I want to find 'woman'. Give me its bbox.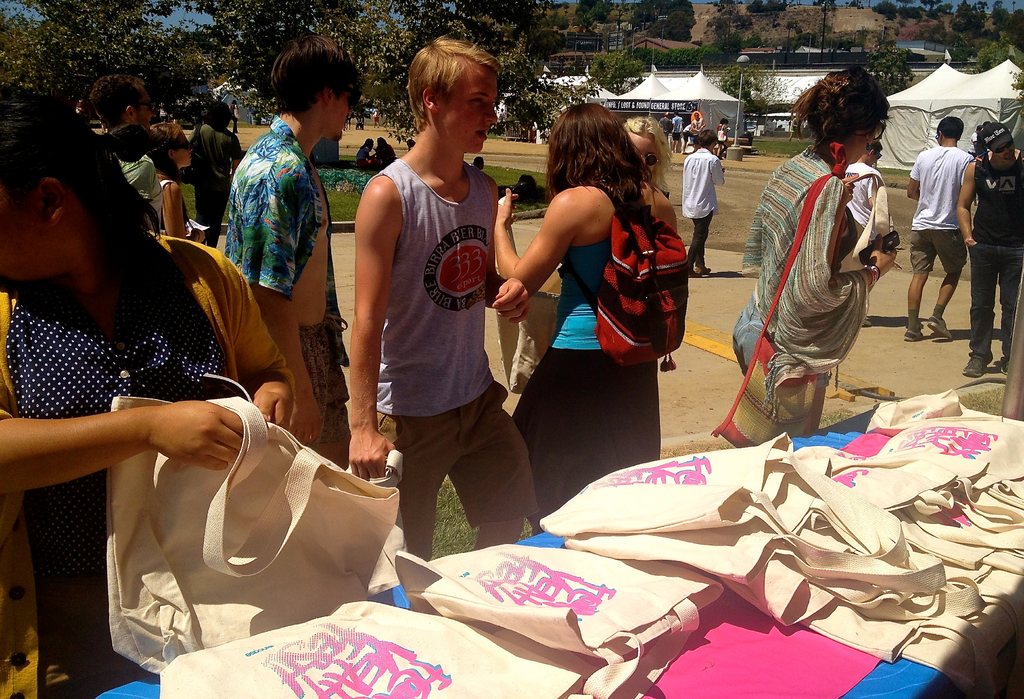
region(730, 69, 895, 436).
